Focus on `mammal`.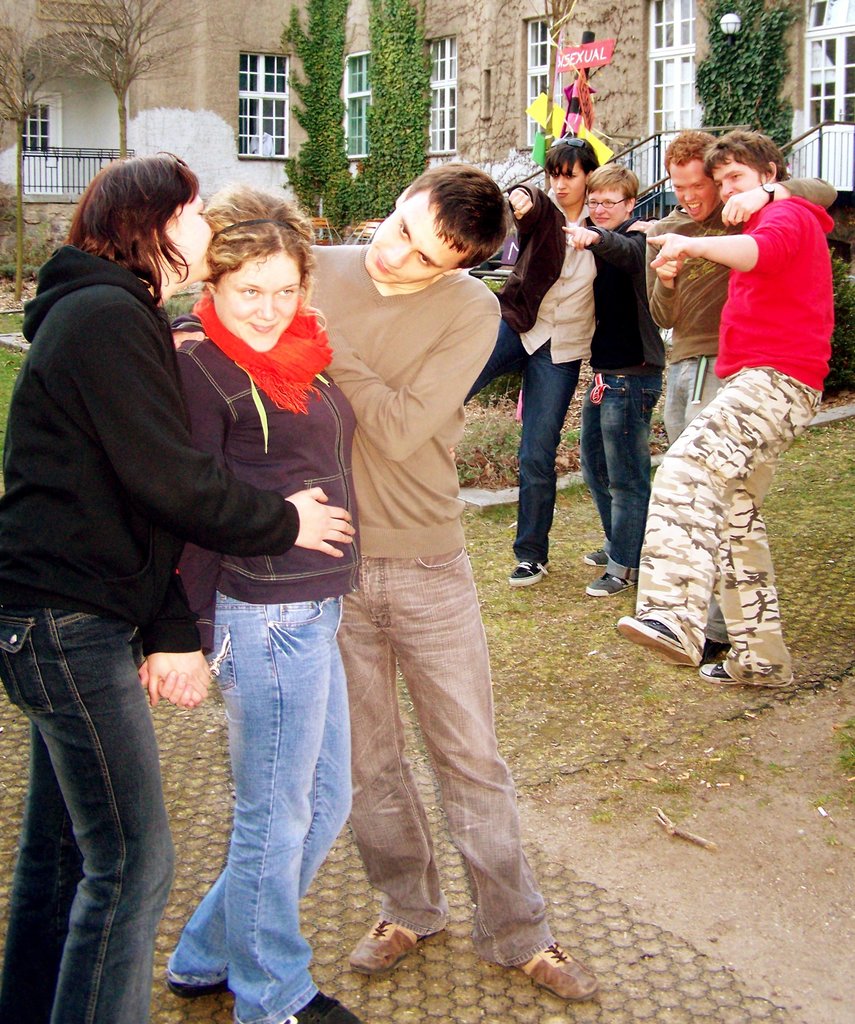
Focused at (x1=644, y1=134, x2=829, y2=669).
